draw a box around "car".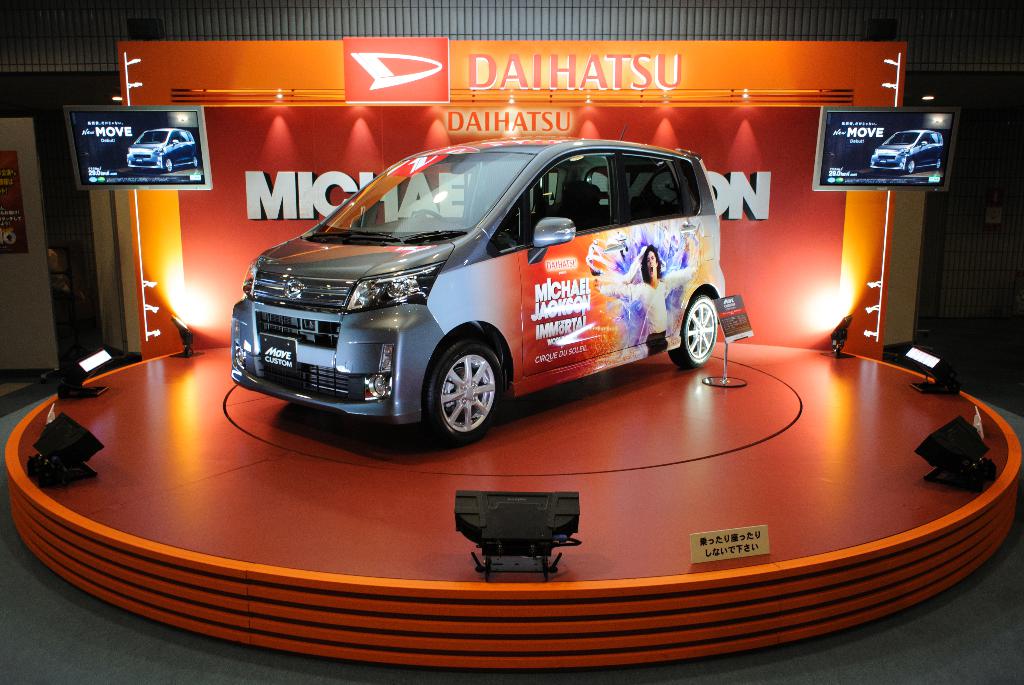
<box>869,125,948,171</box>.
